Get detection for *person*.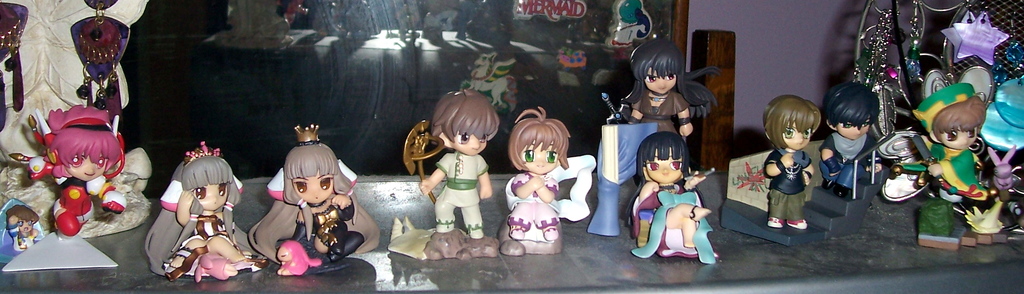
Detection: 28:108:115:238.
